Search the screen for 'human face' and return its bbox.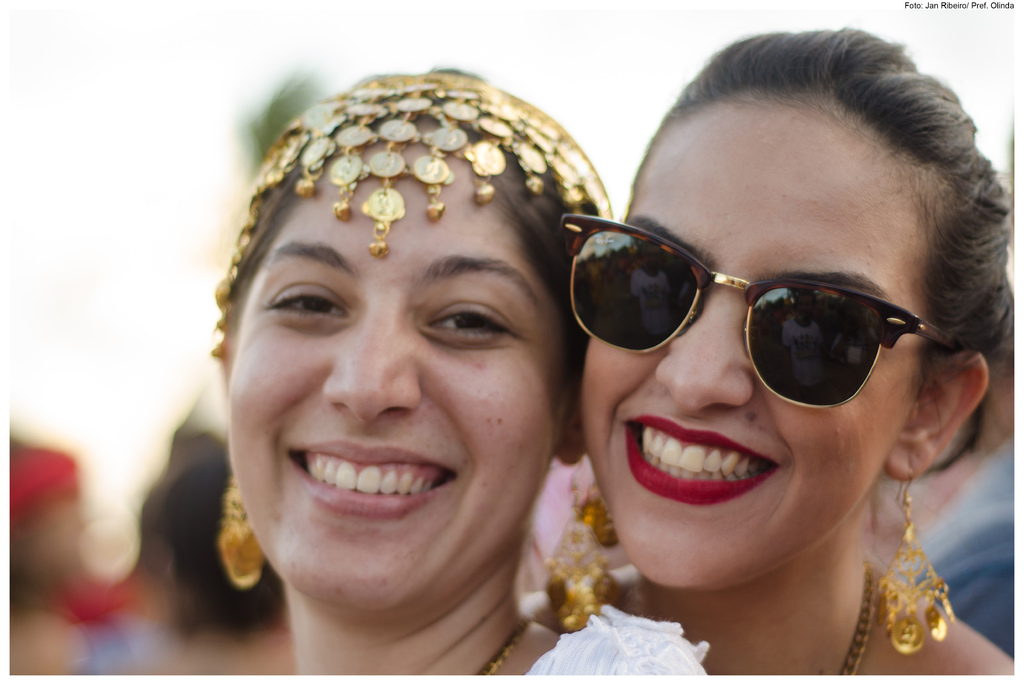
Found: locate(580, 96, 920, 586).
